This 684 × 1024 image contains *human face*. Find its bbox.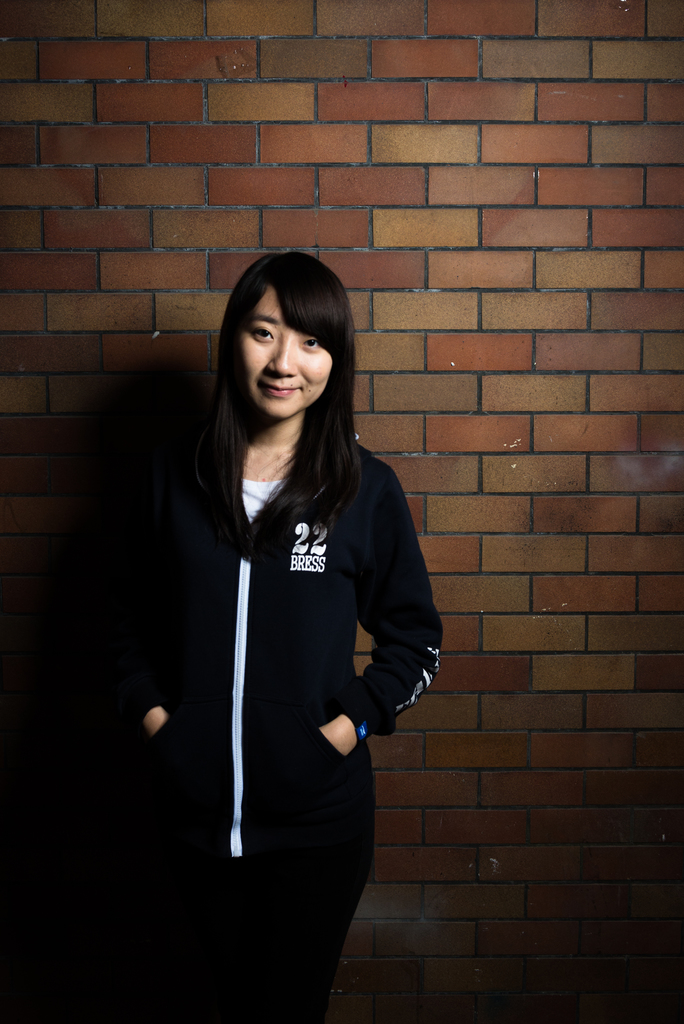
select_region(235, 290, 333, 418).
